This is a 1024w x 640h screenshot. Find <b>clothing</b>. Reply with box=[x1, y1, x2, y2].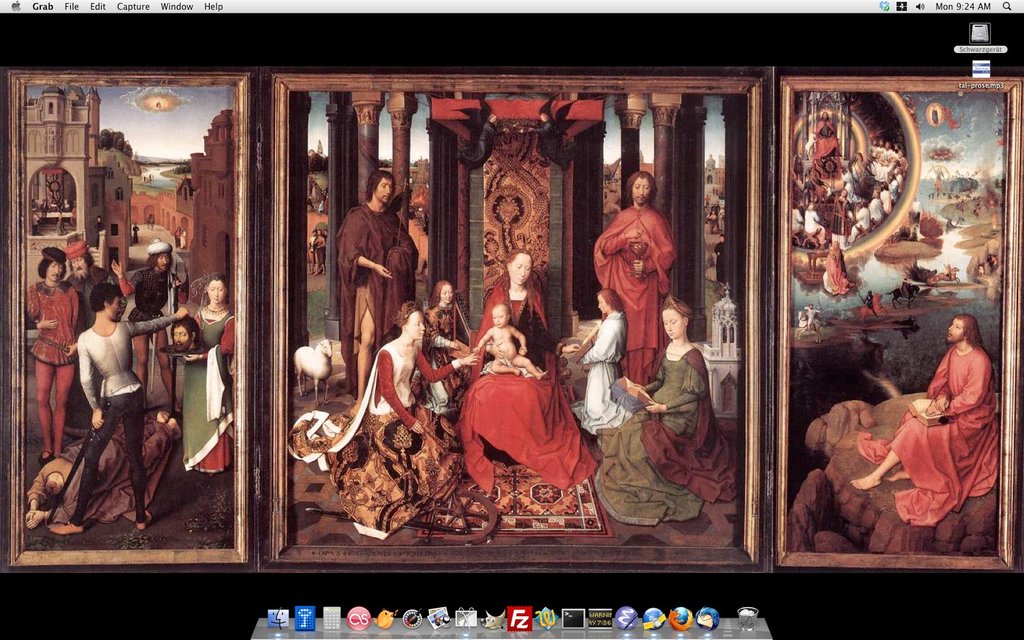
box=[289, 346, 465, 542].
